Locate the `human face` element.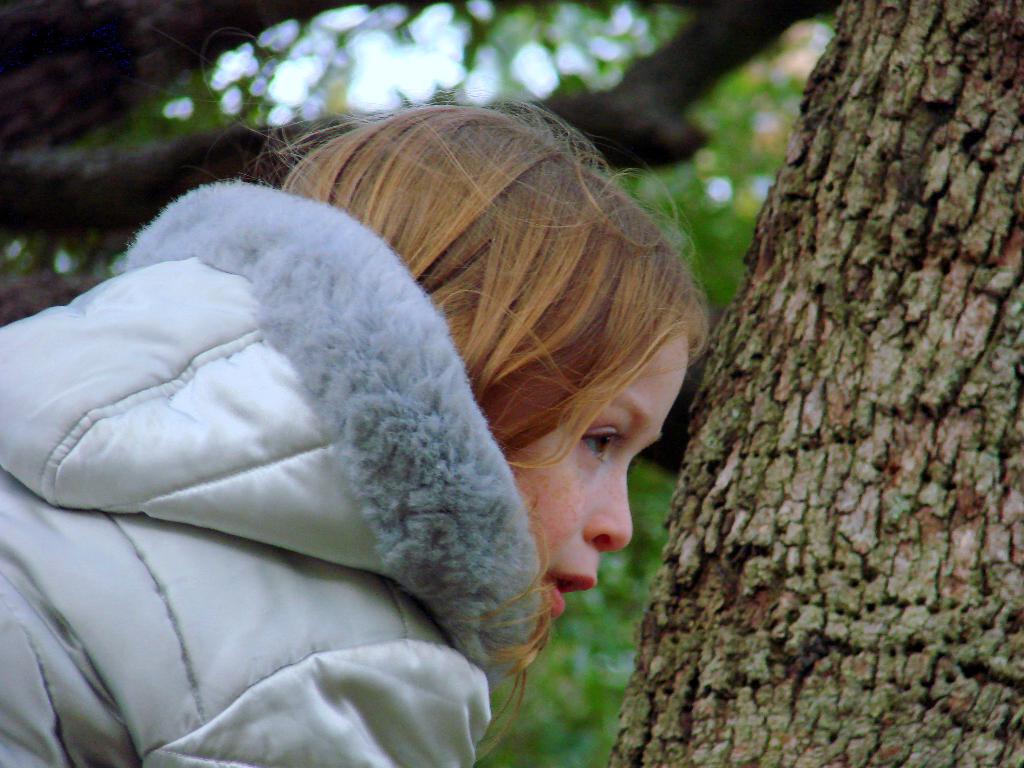
Element bbox: (left=504, top=328, right=694, bottom=622).
